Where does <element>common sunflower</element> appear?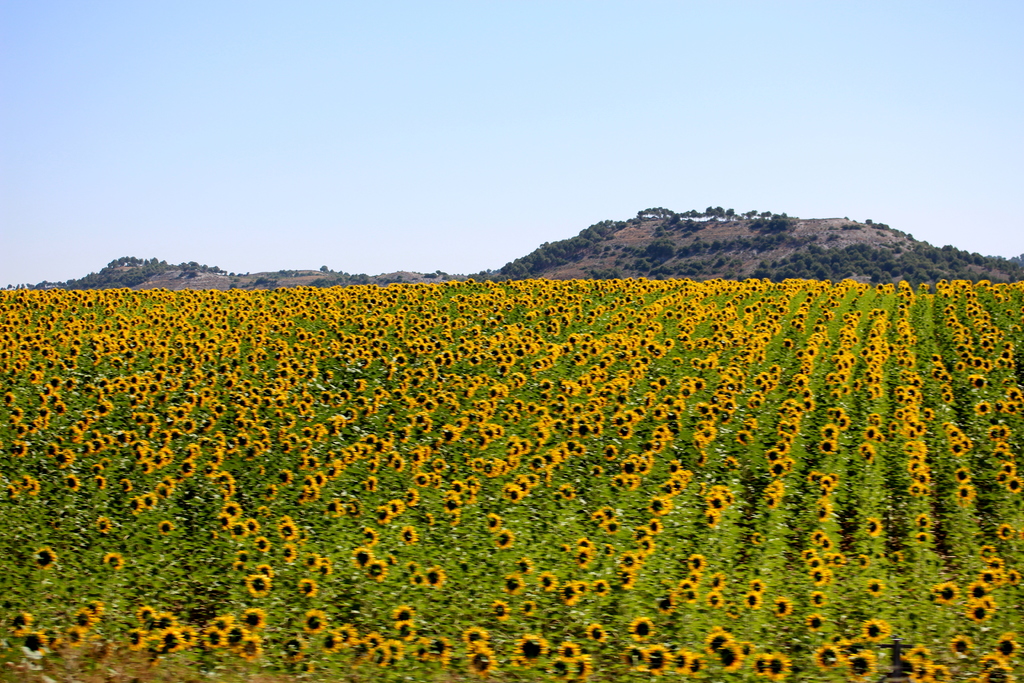
Appears at [508, 583, 522, 600].
